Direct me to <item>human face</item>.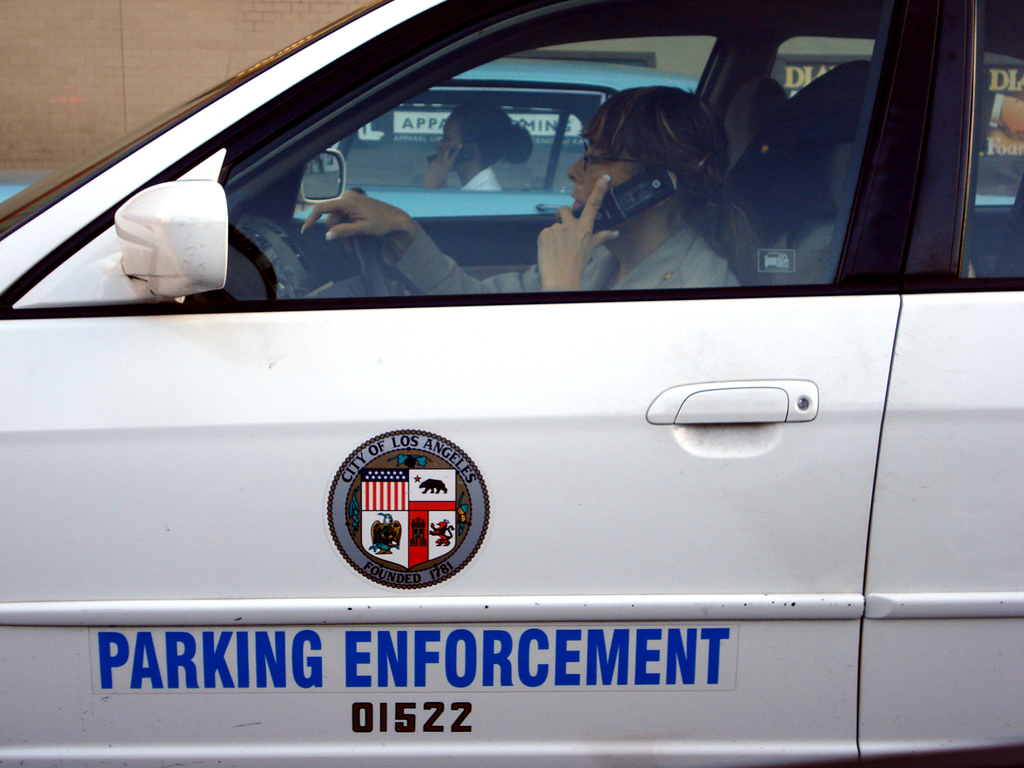
Direction: left=436, top=115, right=477, bottom=156.
